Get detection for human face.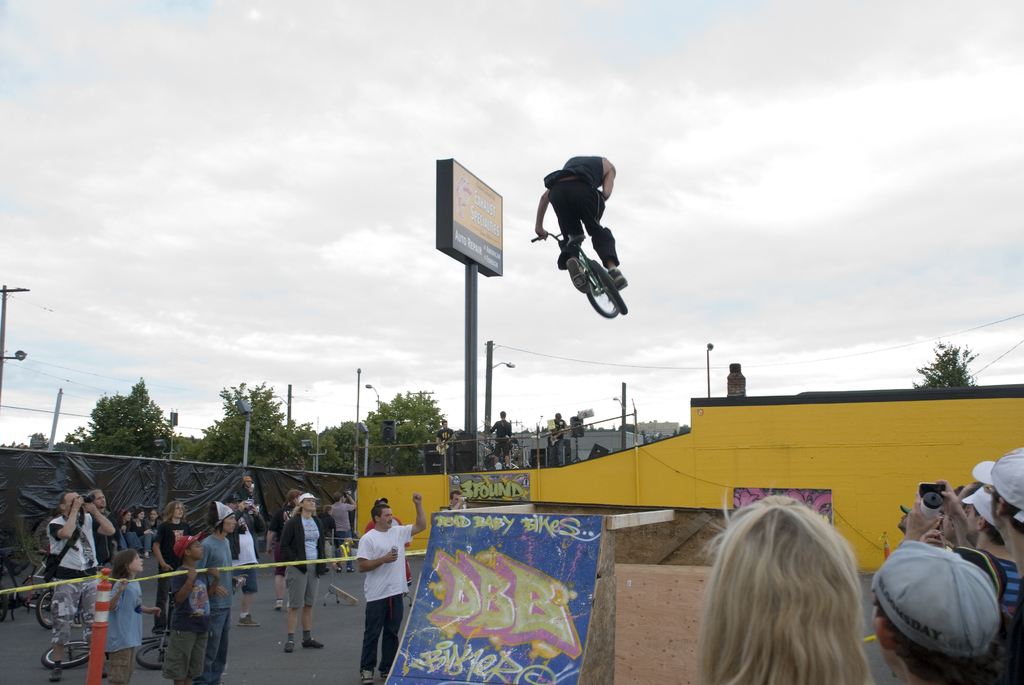
Detection: region(300, 496, 317, 510).
